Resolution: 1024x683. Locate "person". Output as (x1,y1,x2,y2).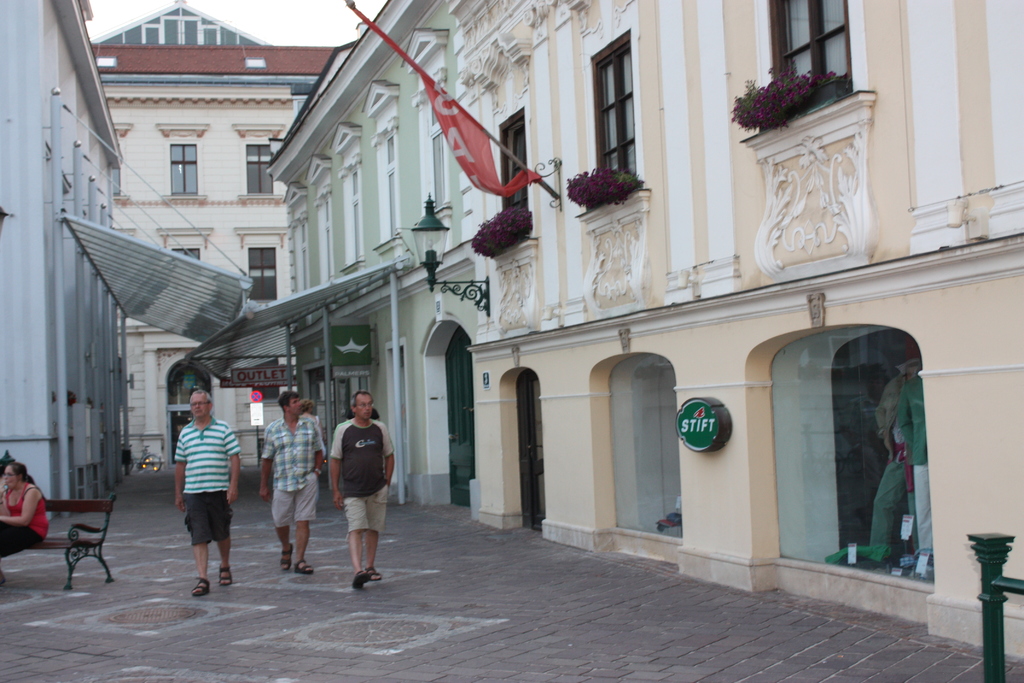
(258,389,325,575).
